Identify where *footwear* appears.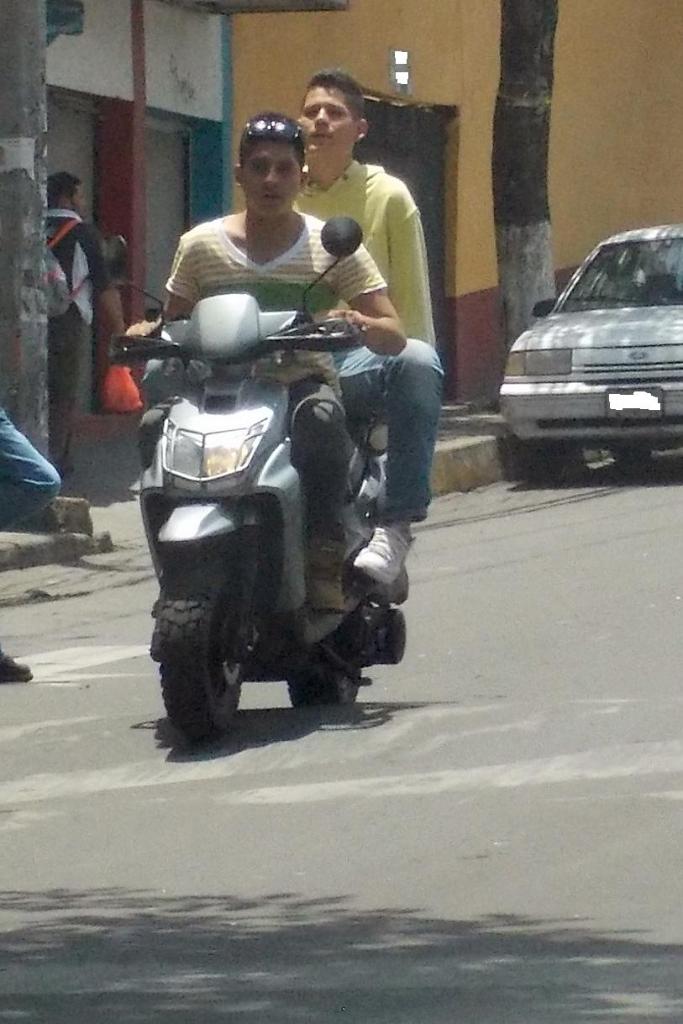
Appears at 351, 519, 412, 599.
